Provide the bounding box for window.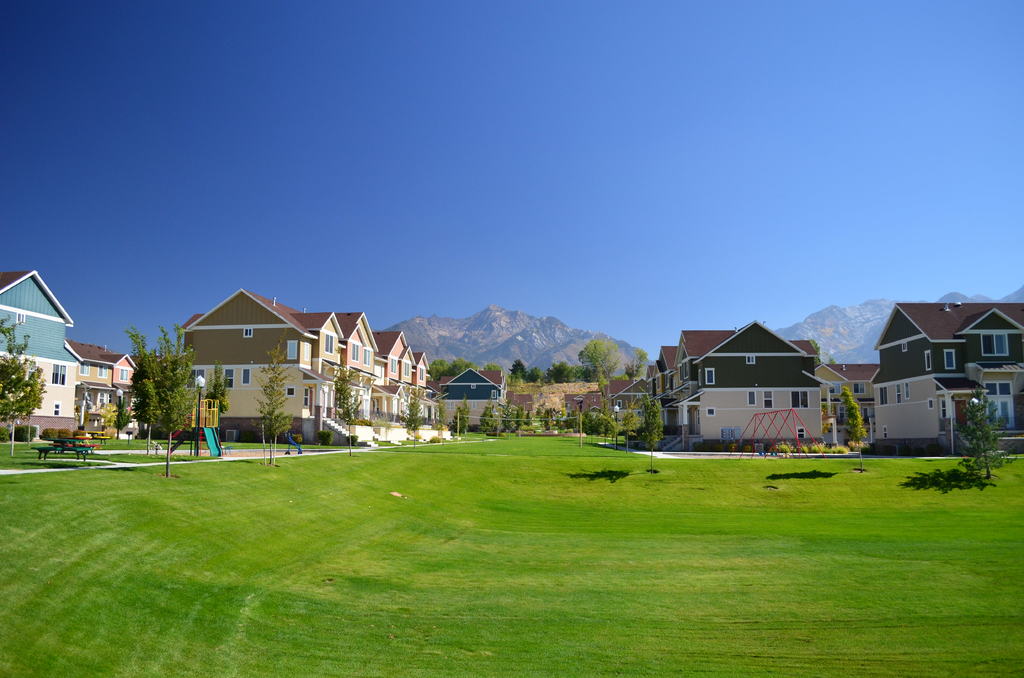
(748,355,758,364).
